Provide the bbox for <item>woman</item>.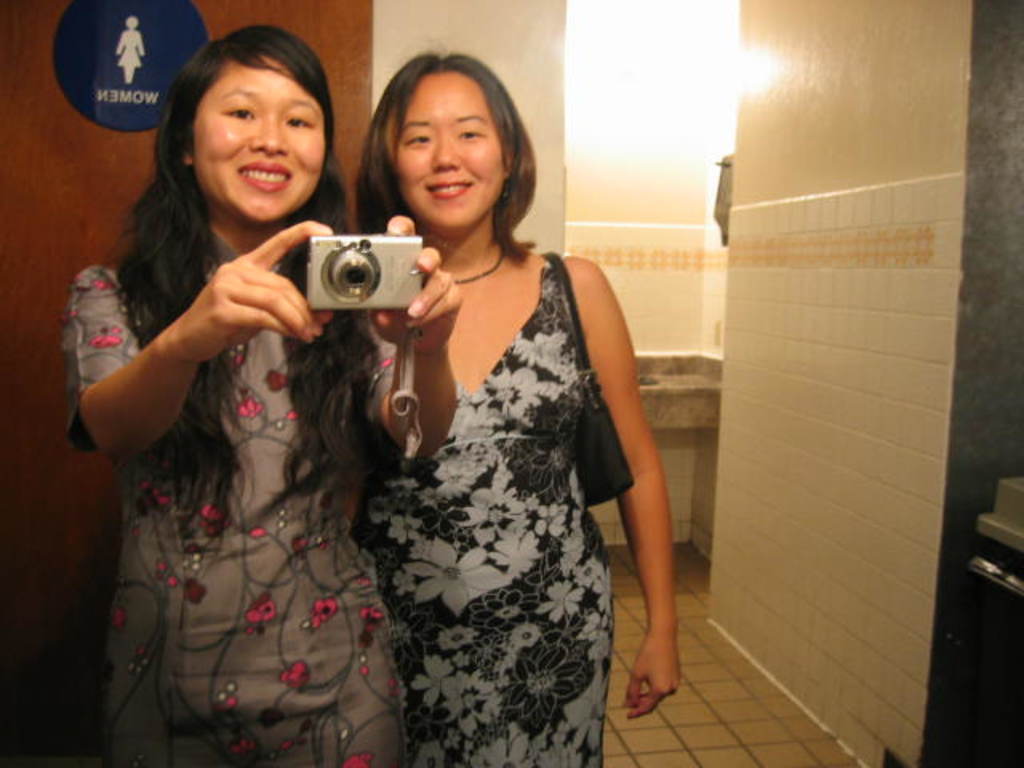
(left=54, top=24, right=461, bottom=766).
